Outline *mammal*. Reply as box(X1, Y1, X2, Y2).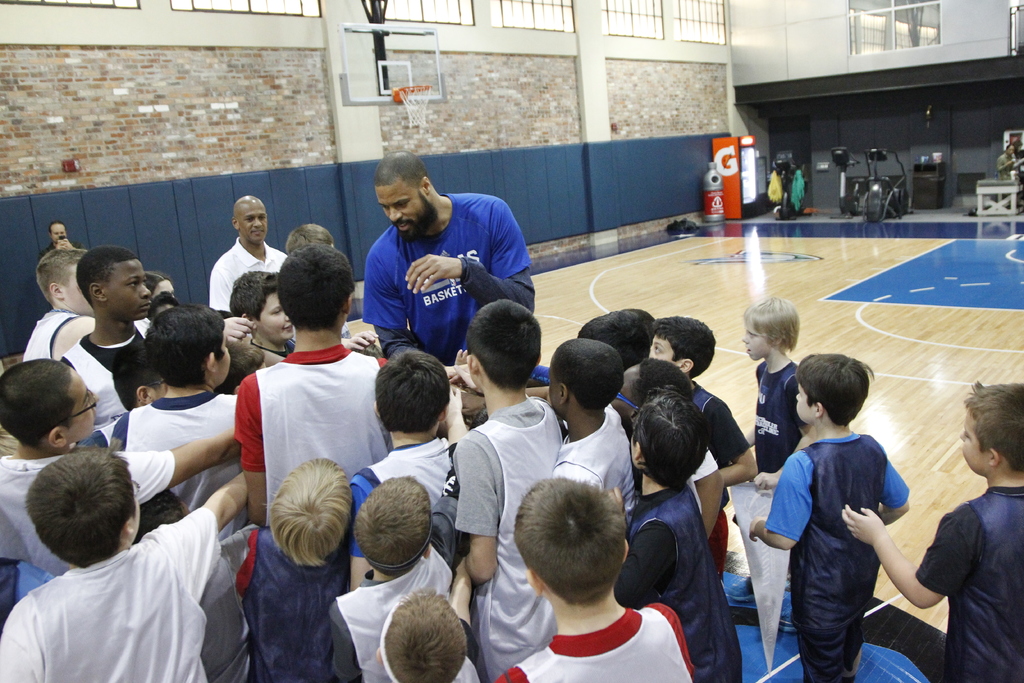
box(232, 452, 364, 682).
